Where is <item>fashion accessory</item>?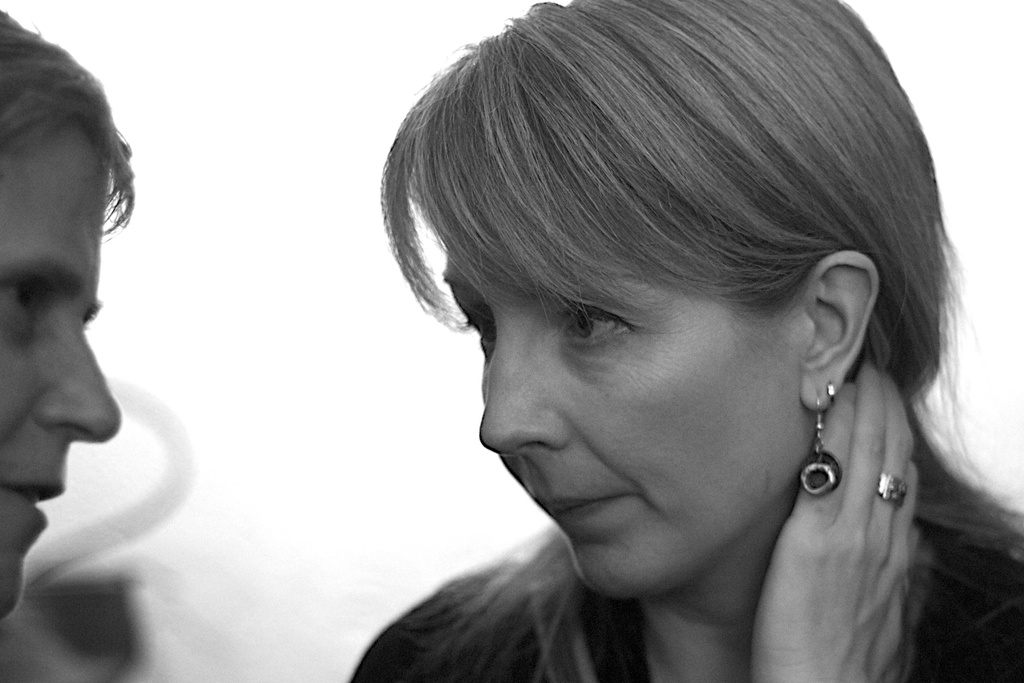
region(828, 381, 836, 402).
